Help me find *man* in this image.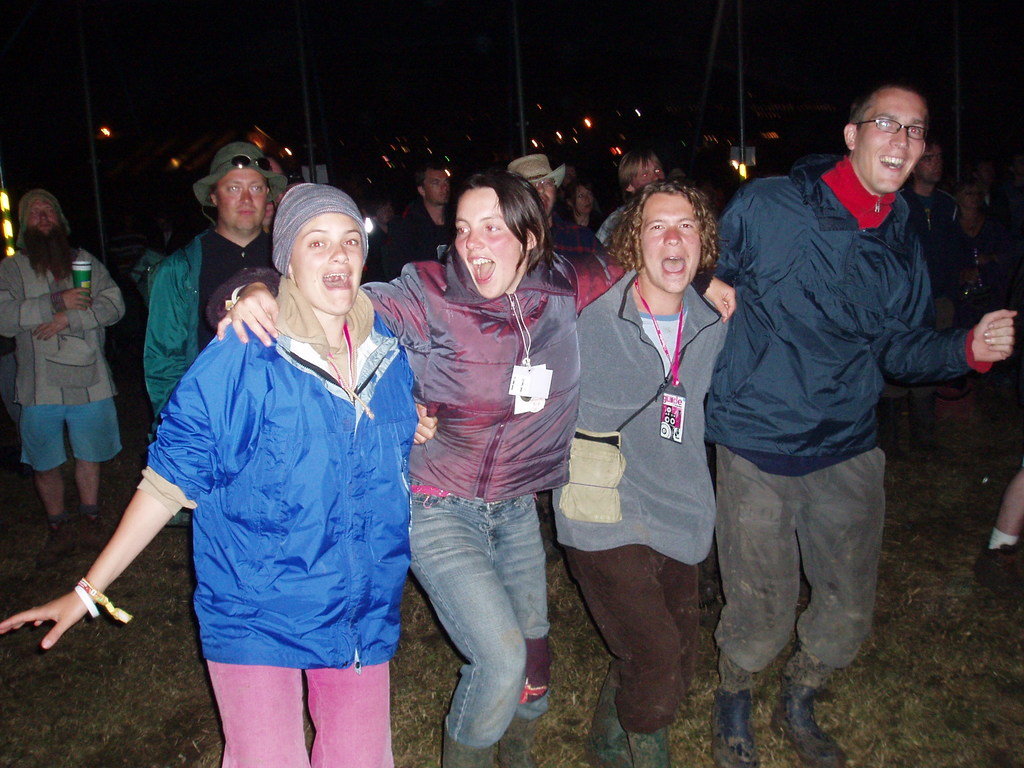
Found it: (364, 164, 492, 292).
